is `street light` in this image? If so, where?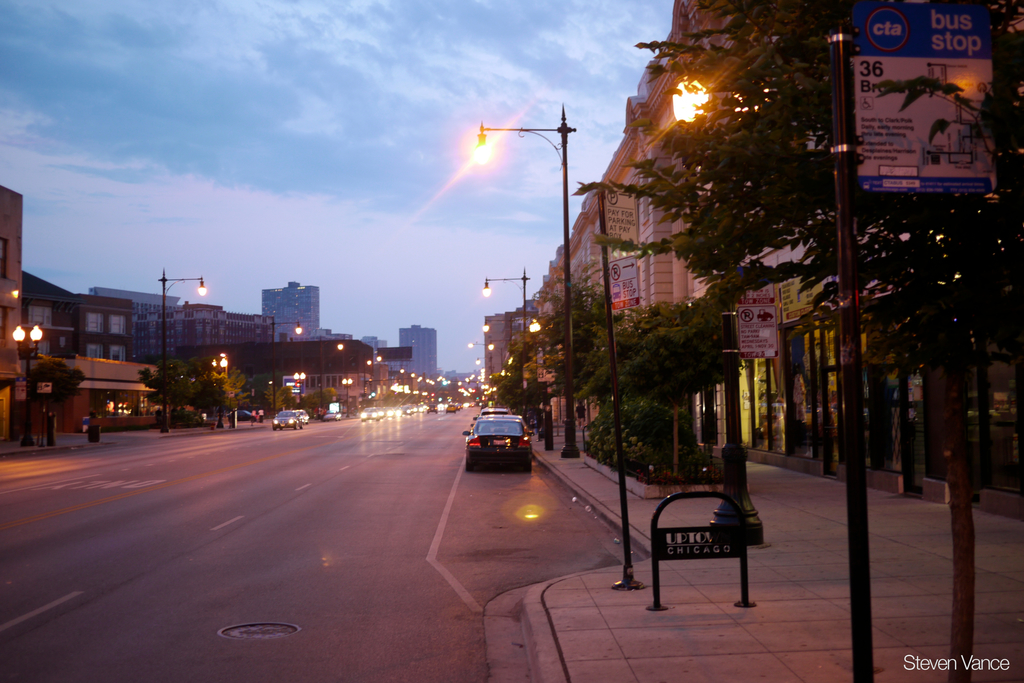
Yes, at (left=360, top=357, right=371, bottom=404).
